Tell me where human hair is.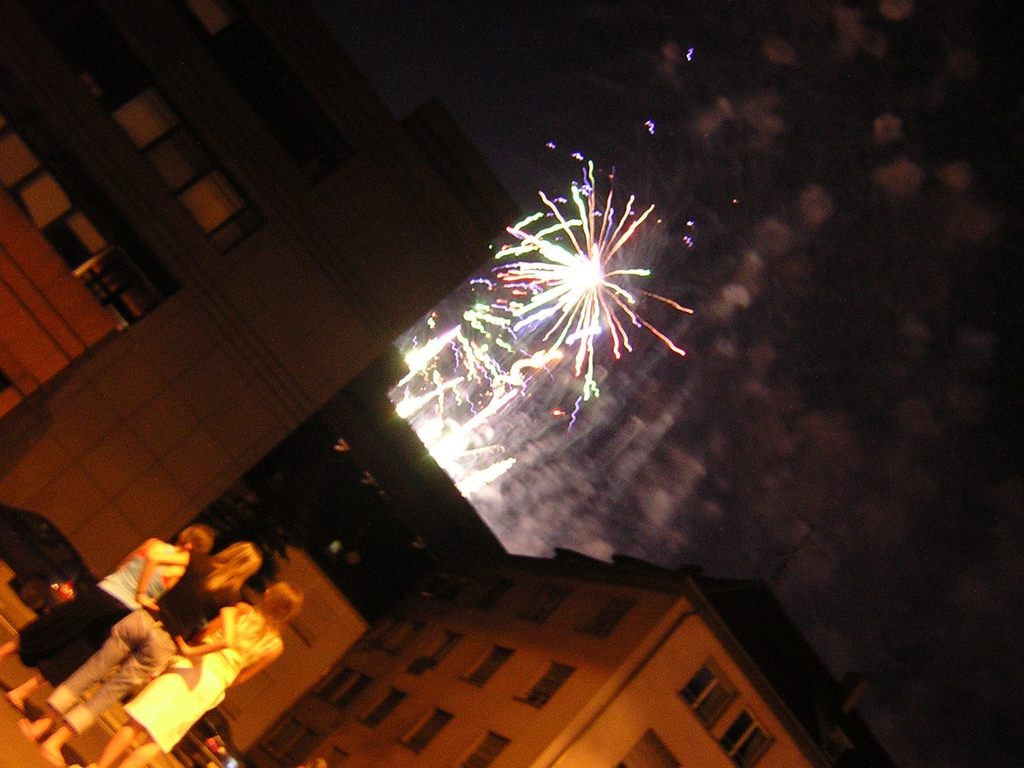
human hair is at 207,538,263,597.
